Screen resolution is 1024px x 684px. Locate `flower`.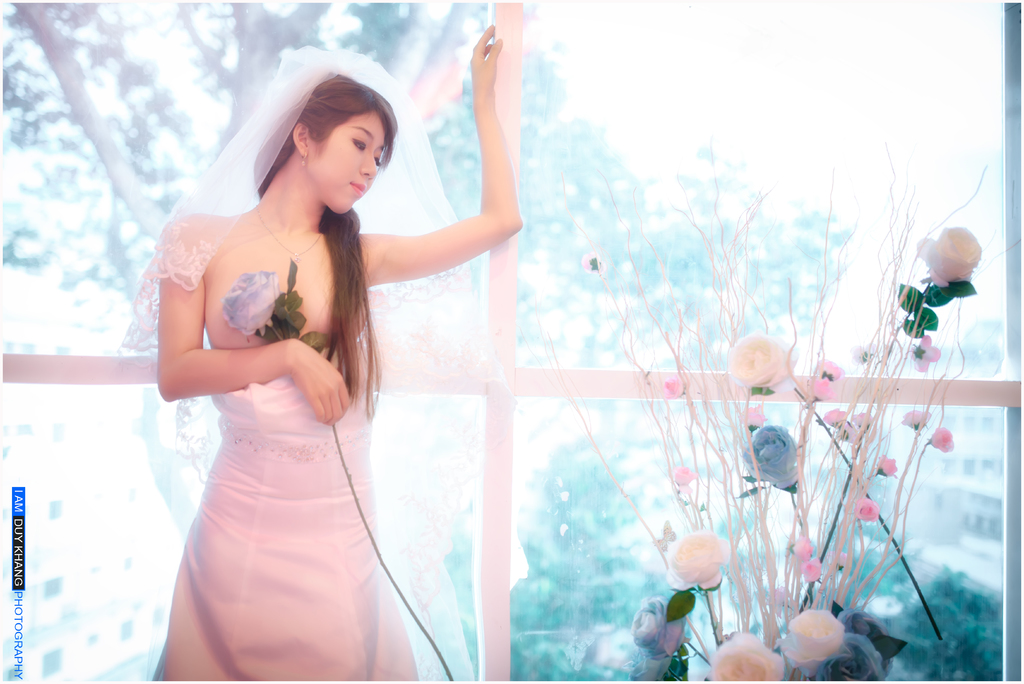
876,454,900,476.
